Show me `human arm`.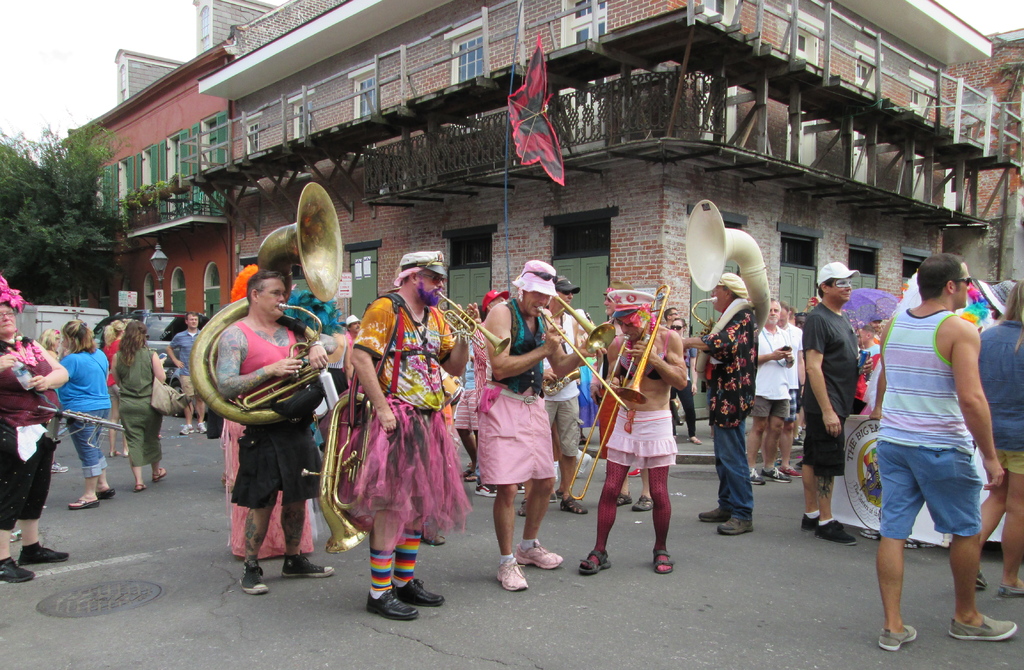
`human arm` is here: box(343, 335, 362, 395).
